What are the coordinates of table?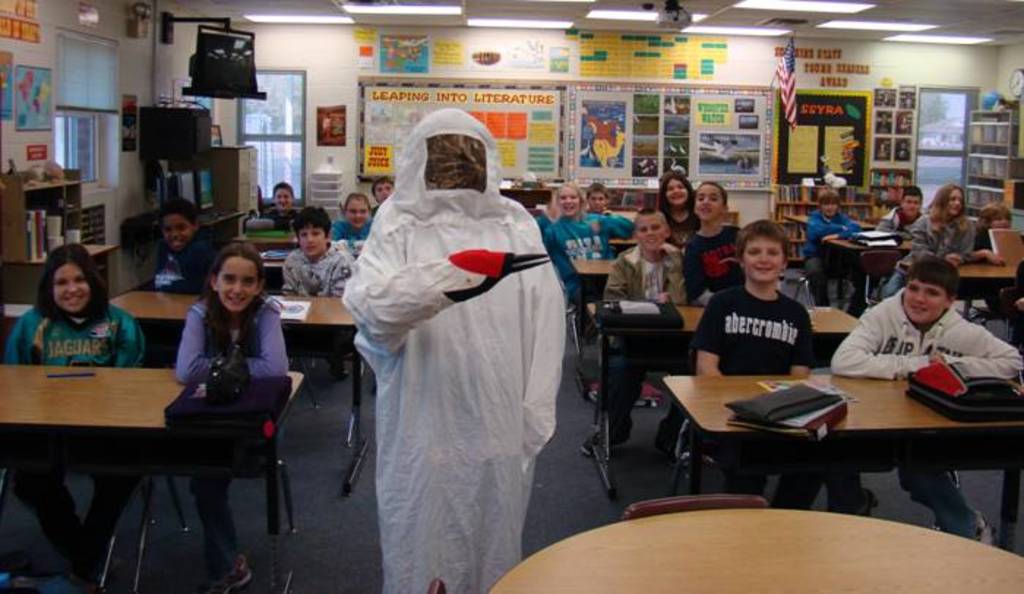
x1=724, y1=184, x2=777, y2=227.
